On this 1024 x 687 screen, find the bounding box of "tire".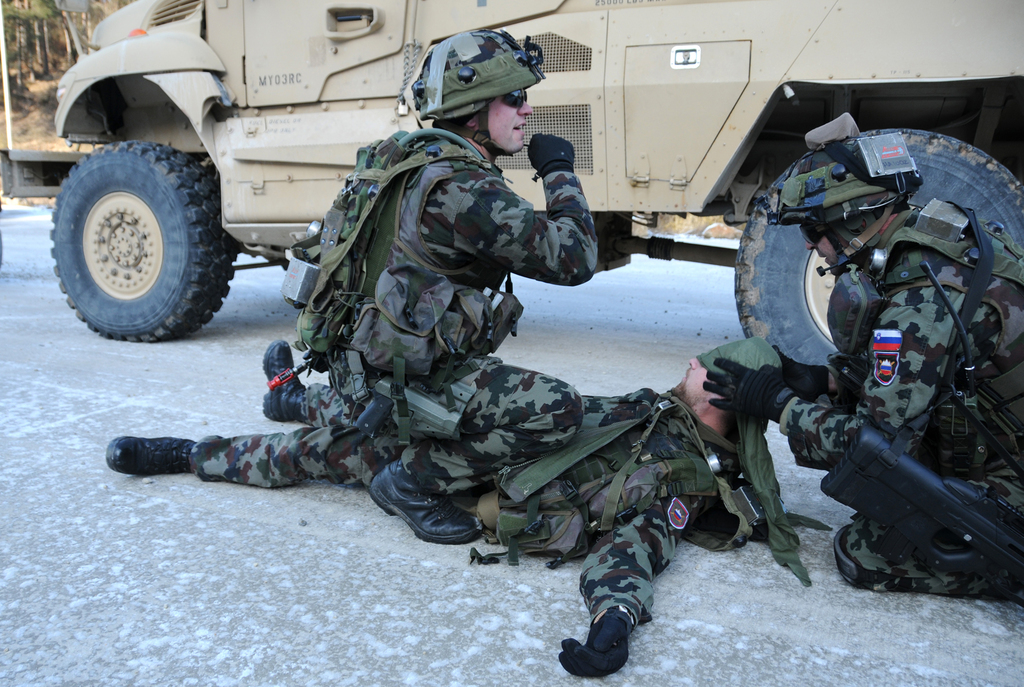
Bounding box: BBox(45, 143, 243, 344).
